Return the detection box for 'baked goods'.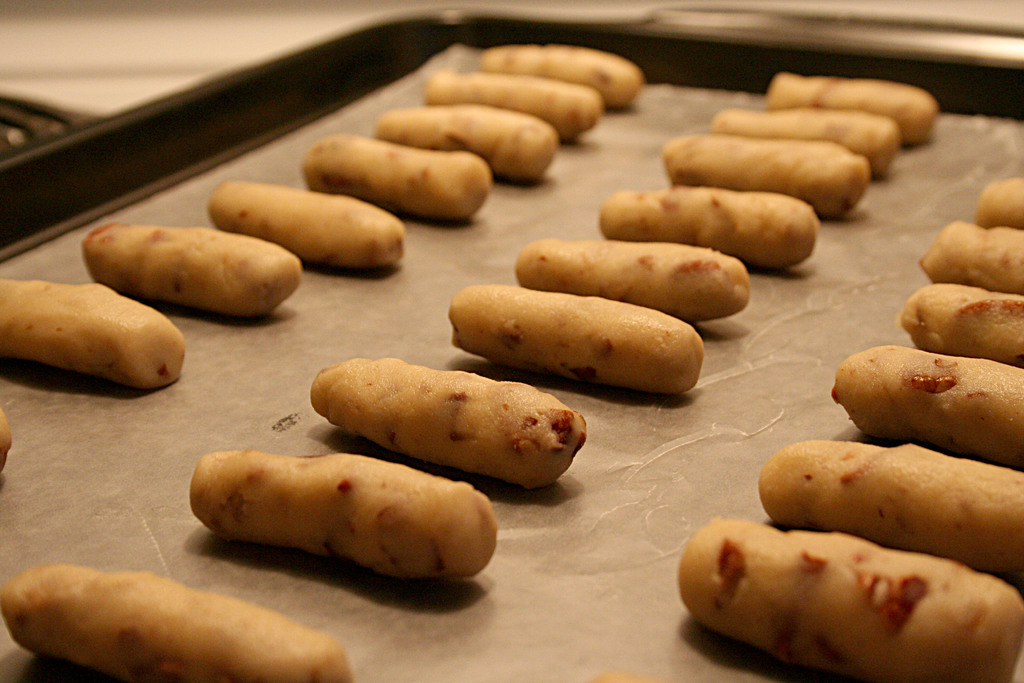
676:532:1023:682.
